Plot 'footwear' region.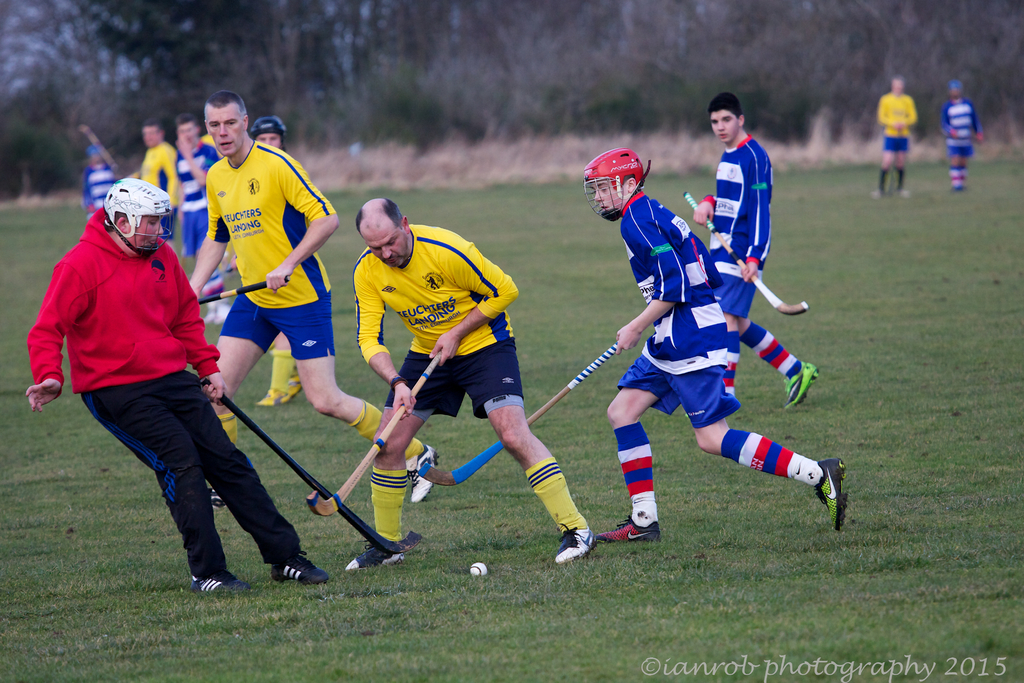
Plotted at box(406, 444, 442, 504).
